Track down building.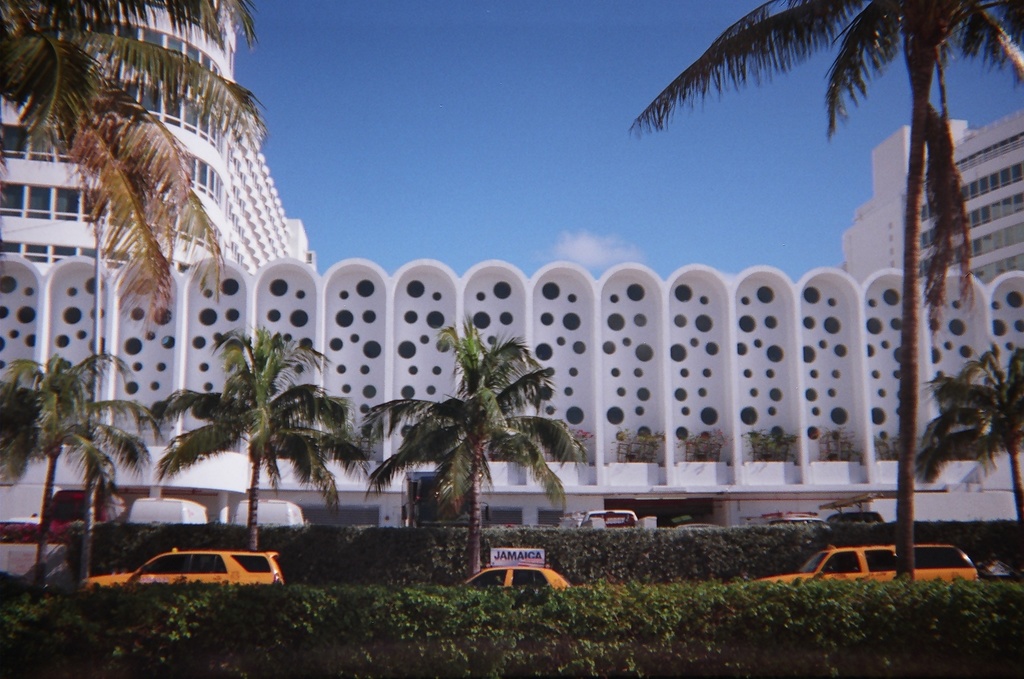
Tracked to crop(0, 0, 317, 273).
